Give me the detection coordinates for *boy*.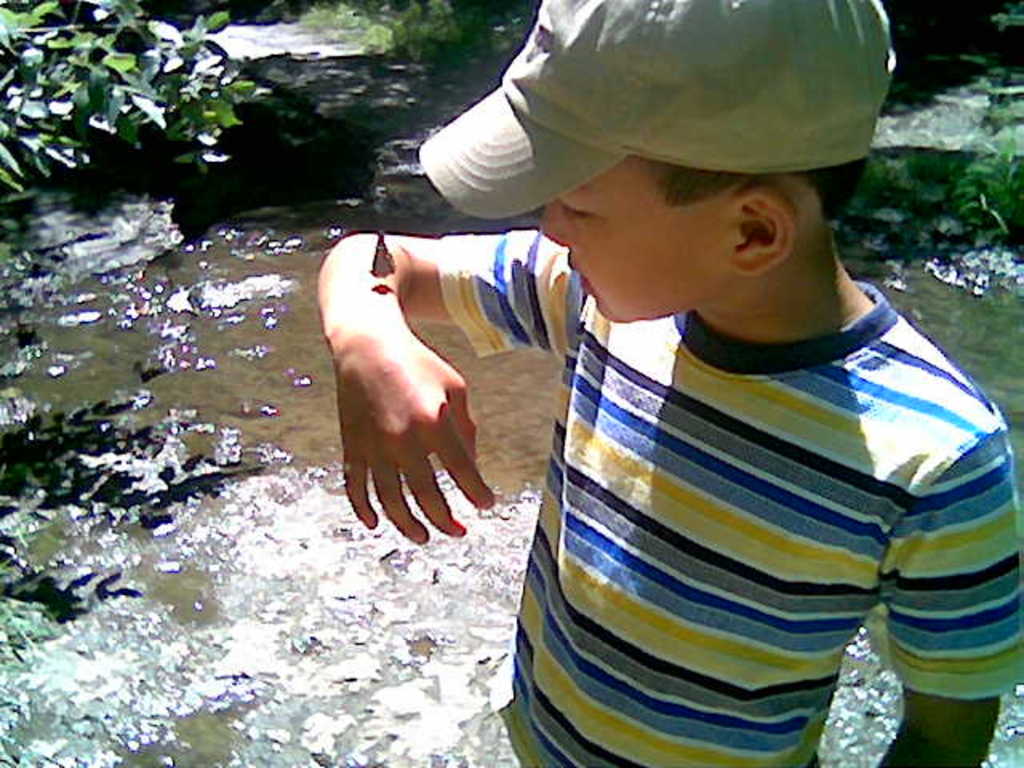
<bbox>478, 72, 1008, 758</bbox>.
